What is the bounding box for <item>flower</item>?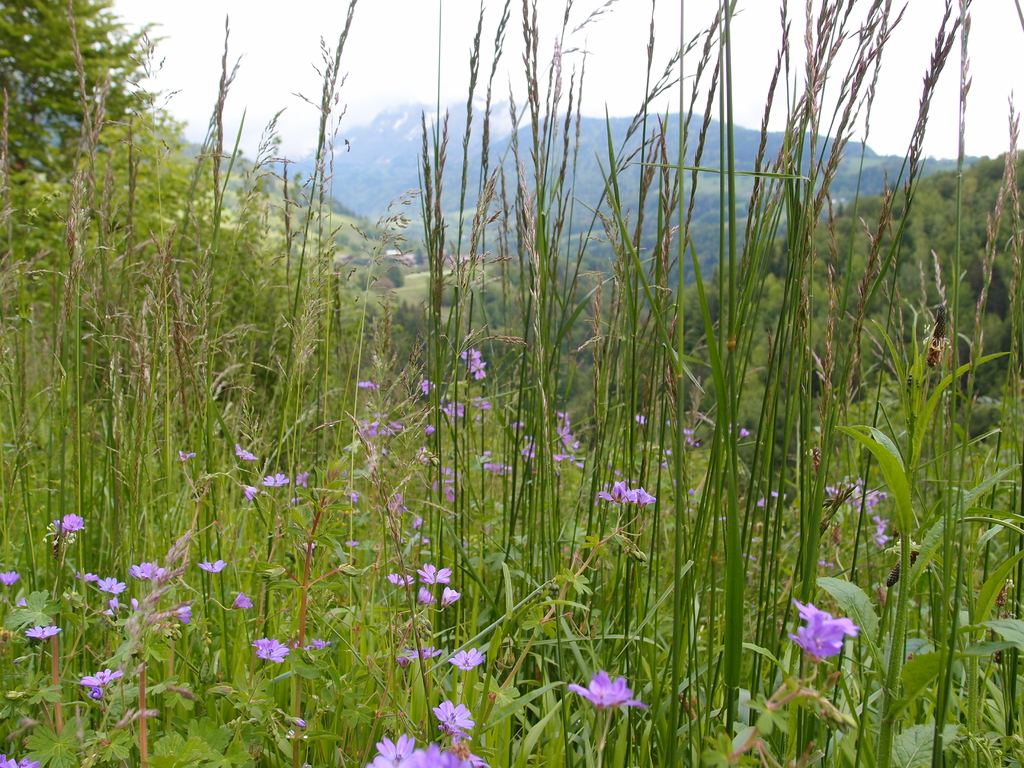
x1=25 y1=620 x2=63 y2=639.
